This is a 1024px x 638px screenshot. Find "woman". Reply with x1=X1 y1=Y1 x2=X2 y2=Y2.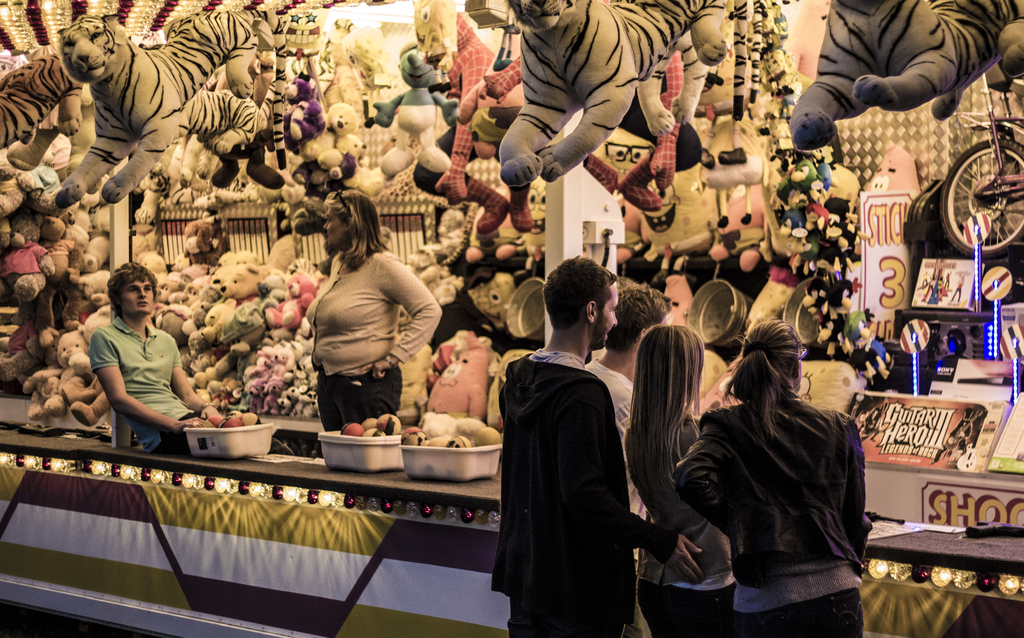
x1=688 y1=295 x2=877 y2=626.
